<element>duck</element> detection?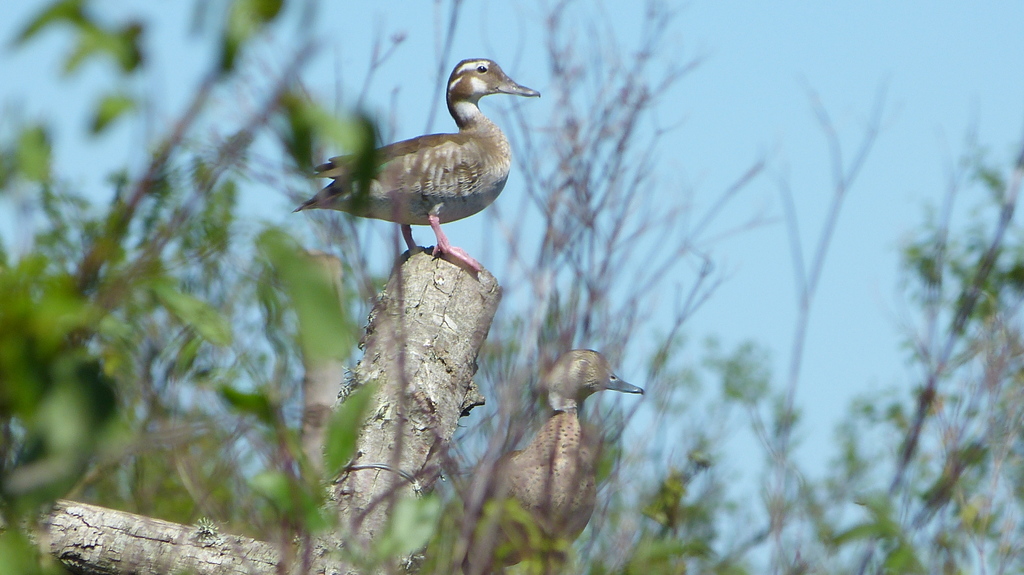
486, 348, 648, 534
